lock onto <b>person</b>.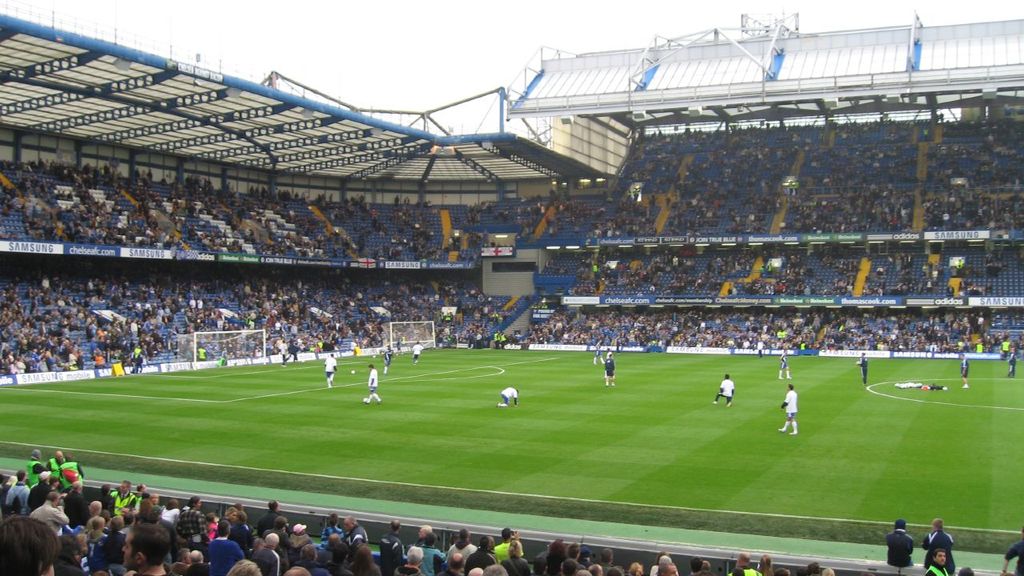
Locked: Rect(396, 338, 404, 356).
